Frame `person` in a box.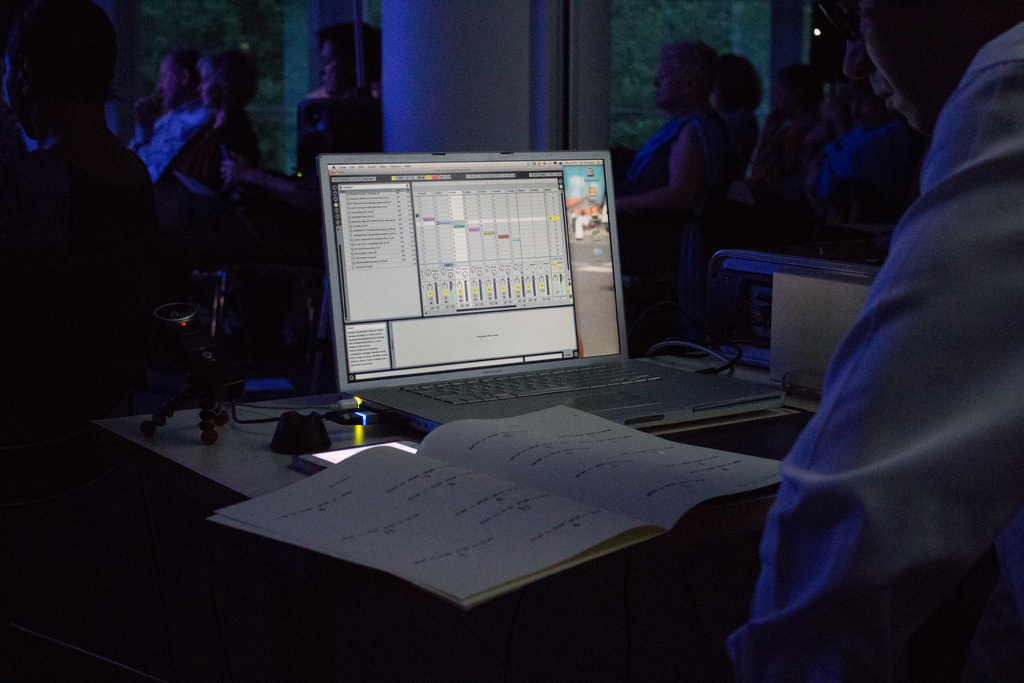
(left=154, top=48, right=268, bottom=197).
